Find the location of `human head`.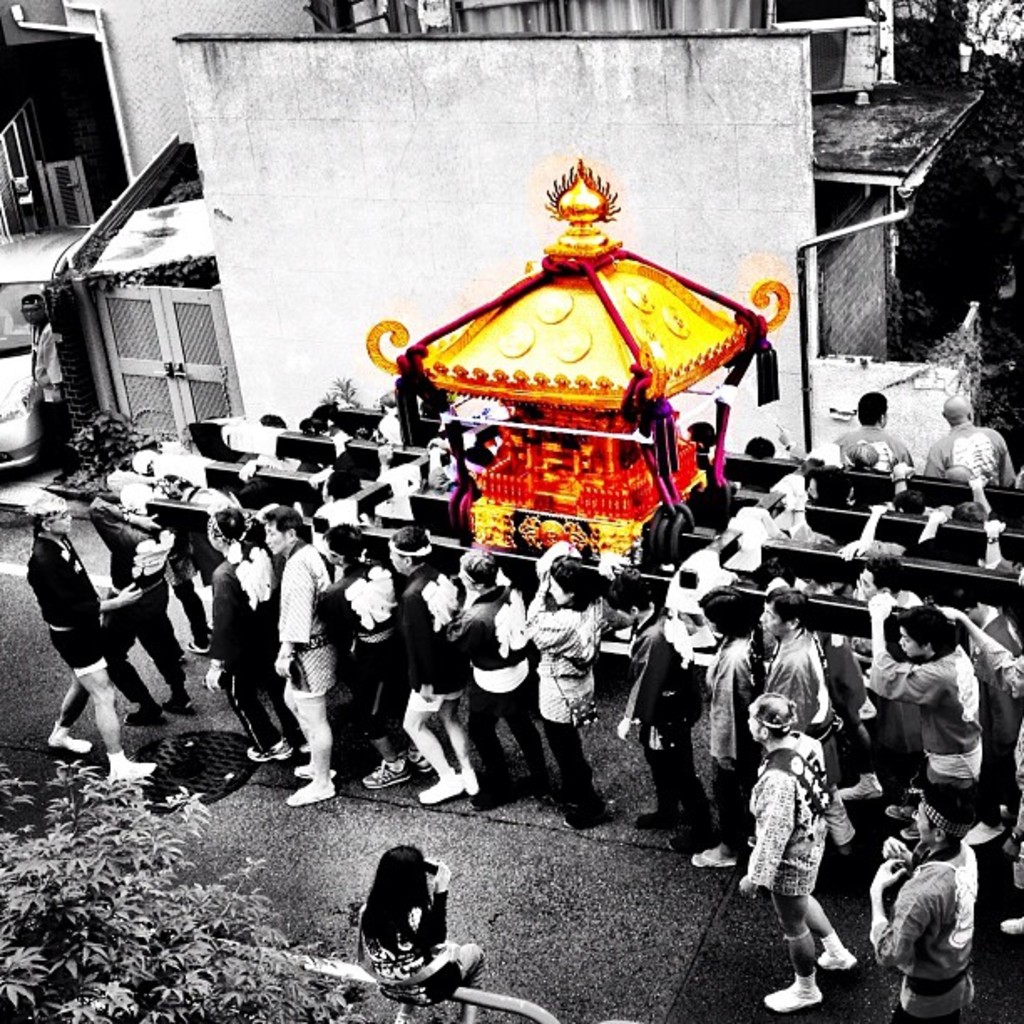
Location: x1=258, y1=507, x2=305, y2=557.
